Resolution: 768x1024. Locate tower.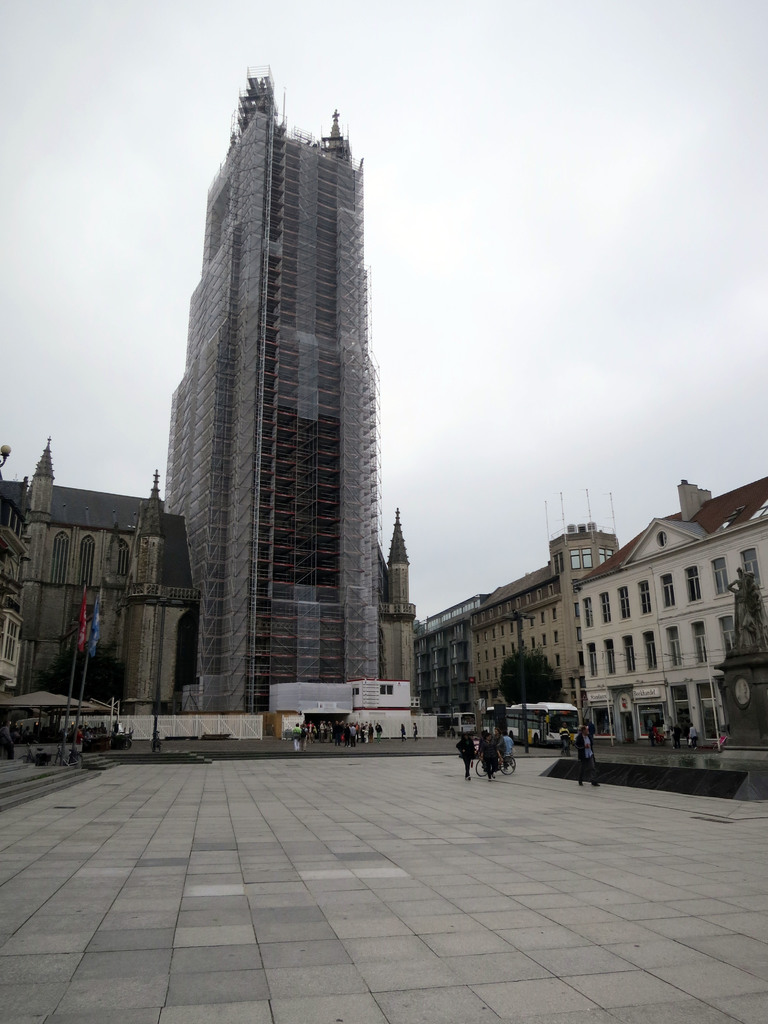
{"x1": 168, "y1": 63, "x2": 394, "y2": 720}.
